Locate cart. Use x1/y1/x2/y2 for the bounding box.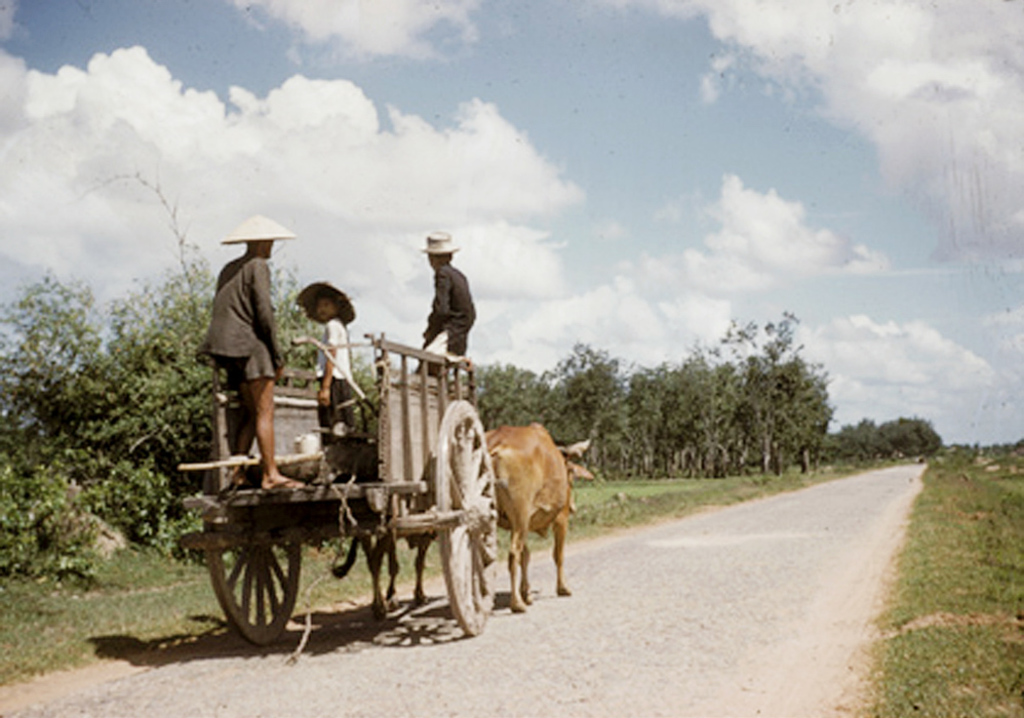
178/328/585/647.
